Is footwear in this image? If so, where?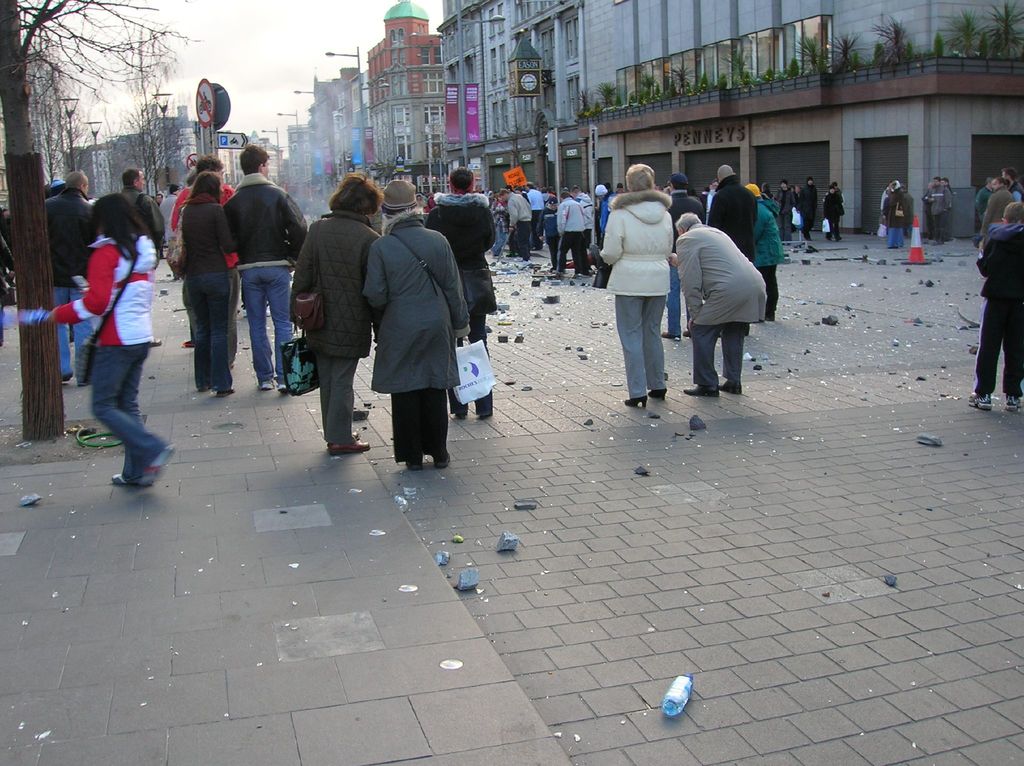
Yes, at crop(680, 385, 719, 400).
